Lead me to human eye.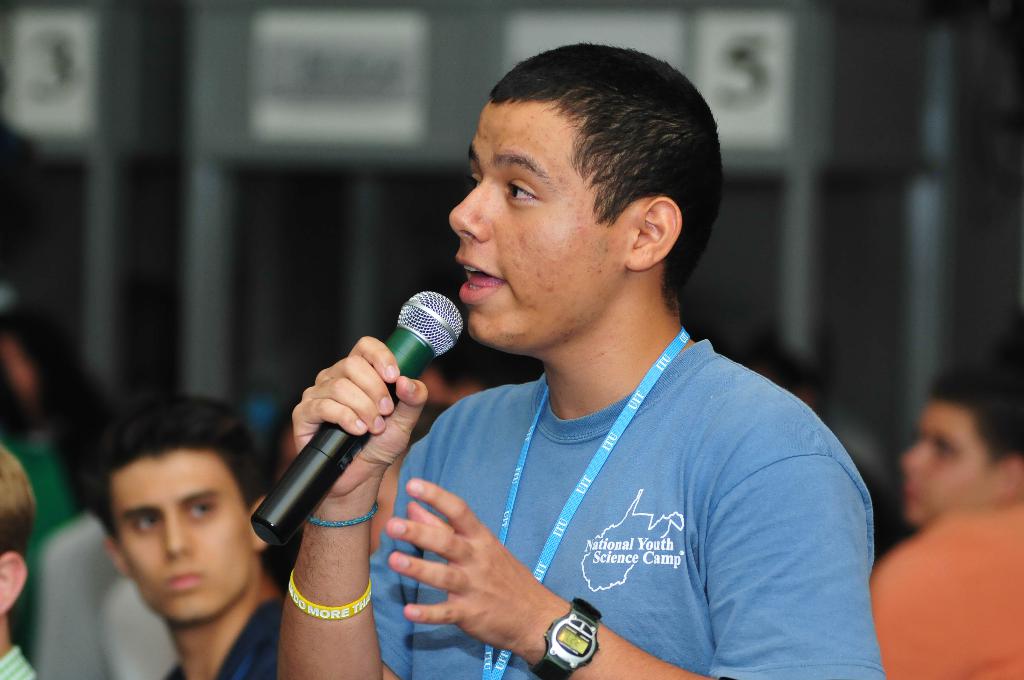
Lead to [129,508,163,534].
